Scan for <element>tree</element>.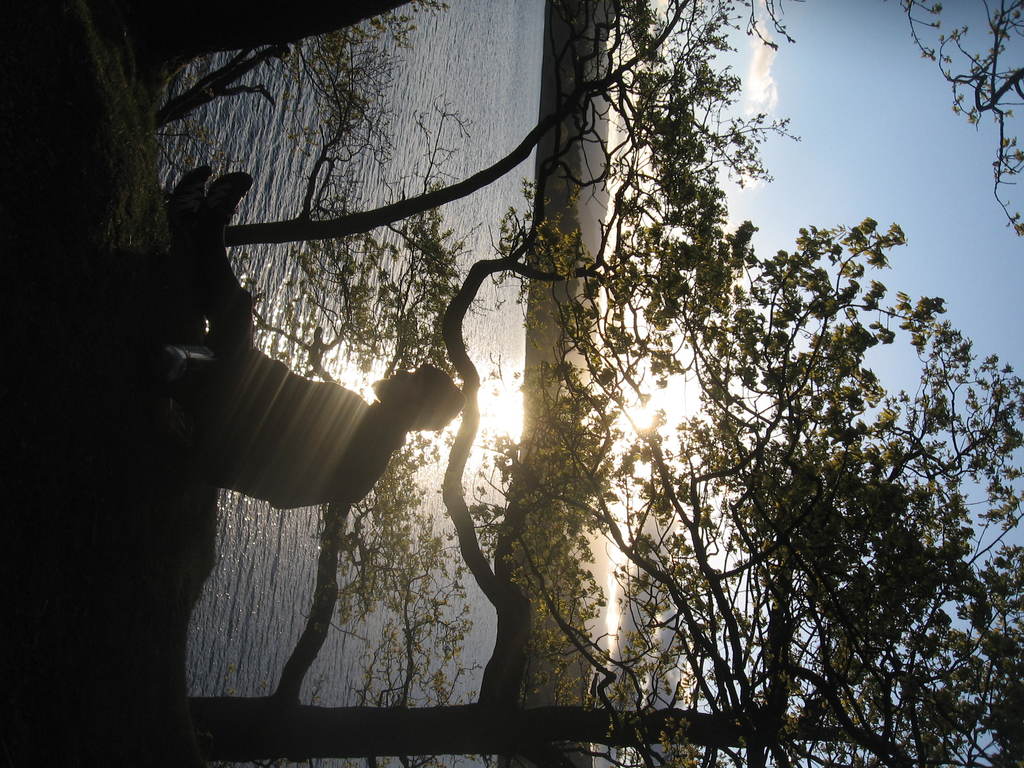
Scan result: <region>23, 36, 988, 689</region>.
